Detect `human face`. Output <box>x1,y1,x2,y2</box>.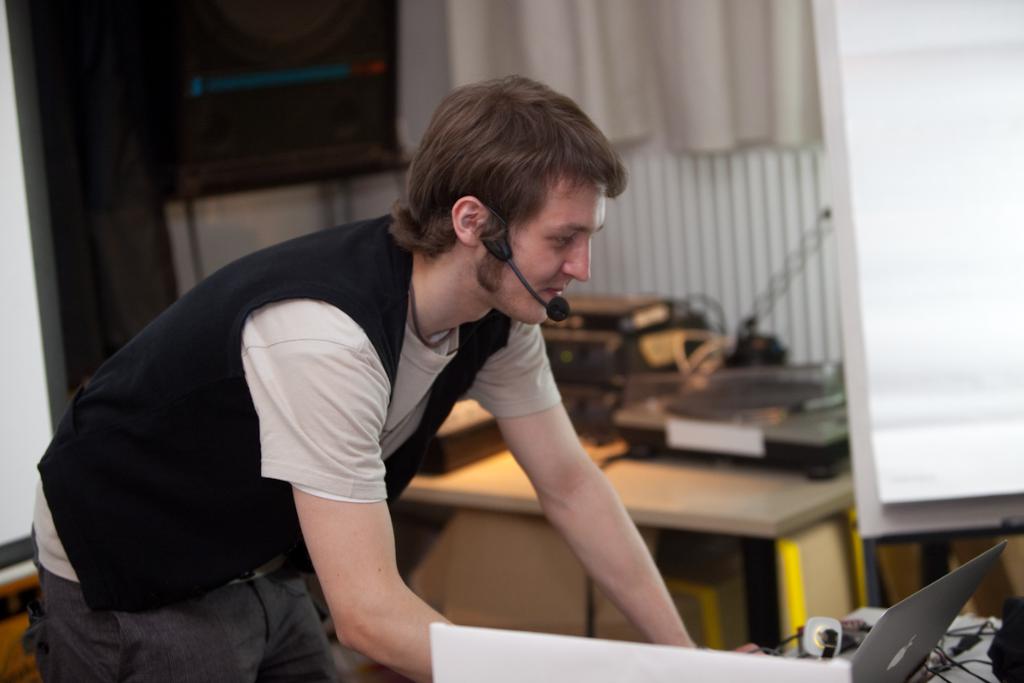
<box>483,187,618,339</box>.
